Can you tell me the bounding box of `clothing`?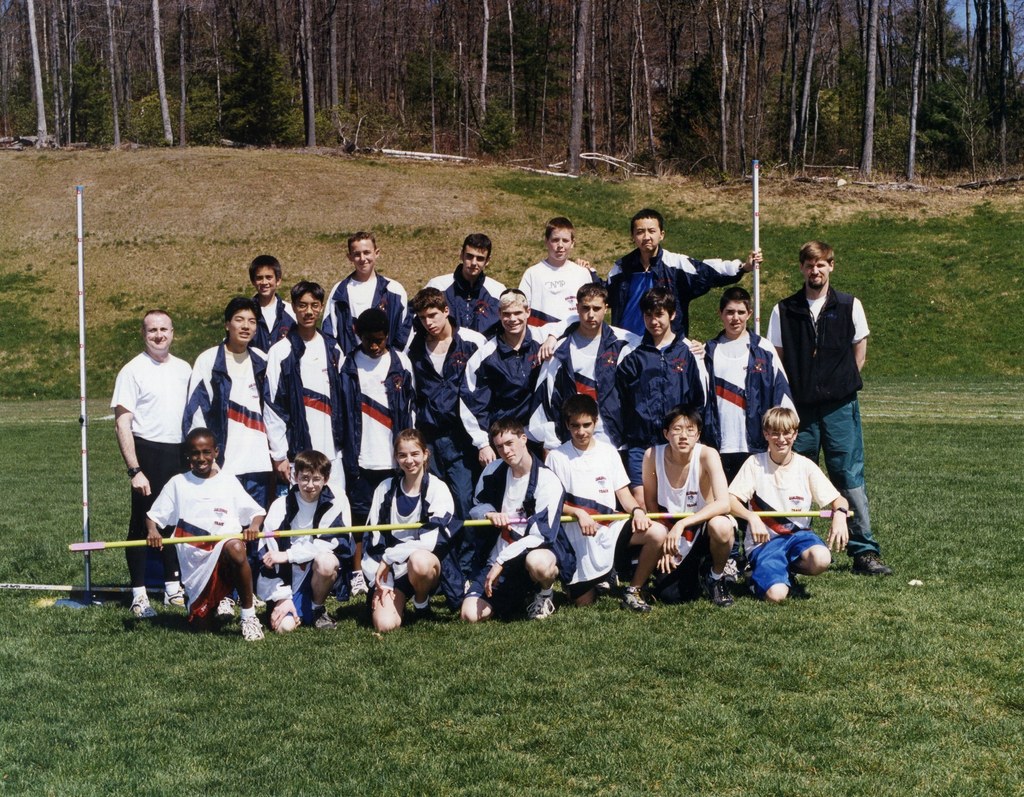
left=113, top=352, right=196, bottom=585.
